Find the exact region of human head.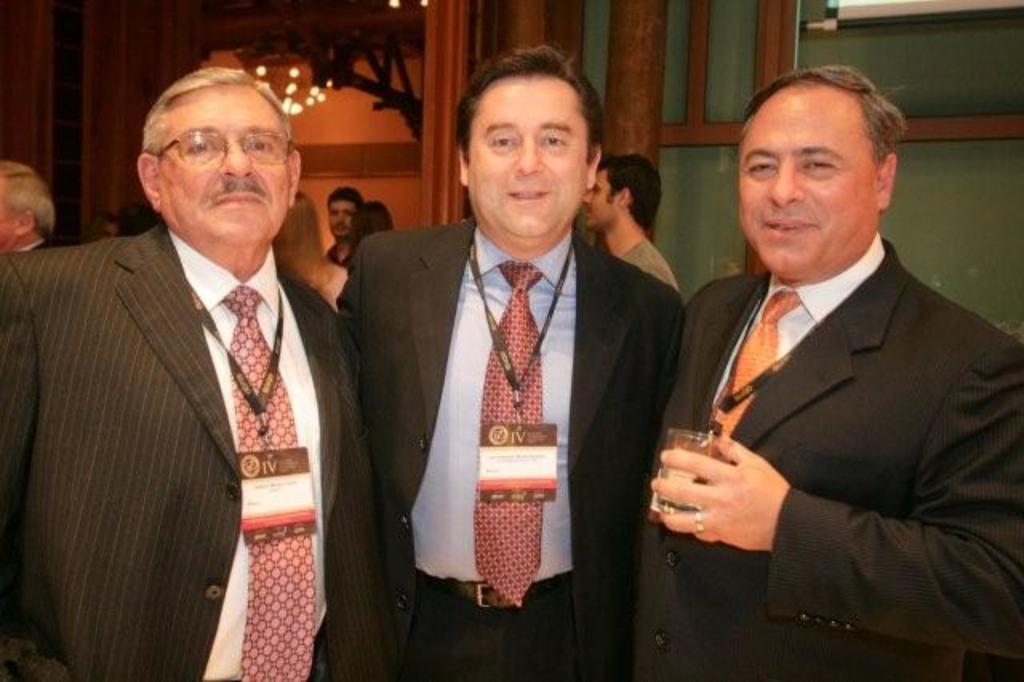
Exact region: 742:61:909:280.
